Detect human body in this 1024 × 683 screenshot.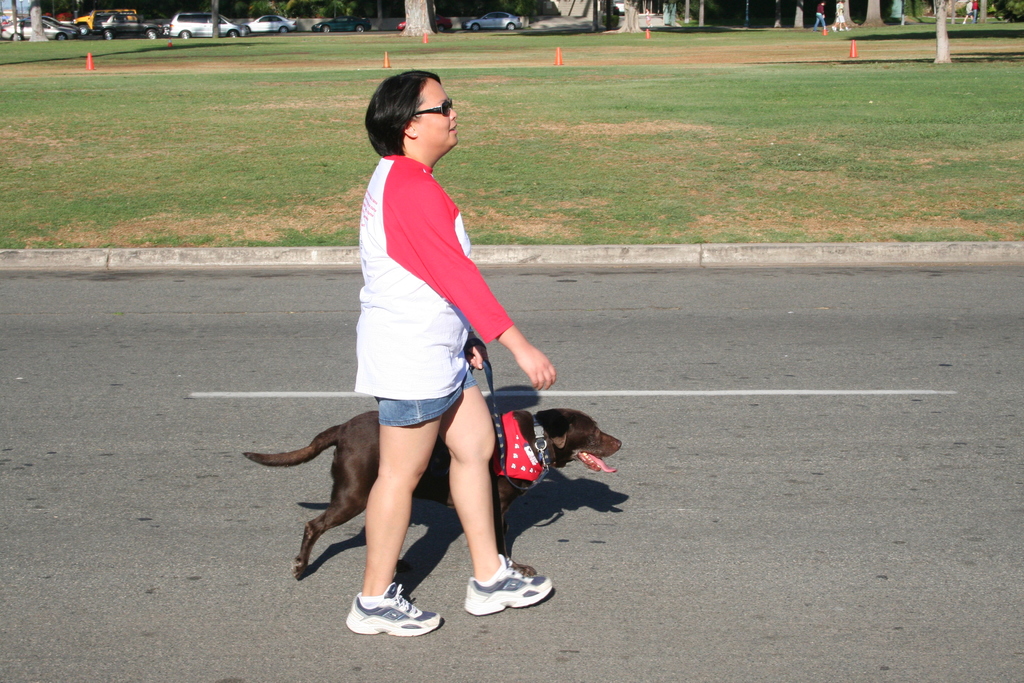
Detection: 341 152 556 641.
